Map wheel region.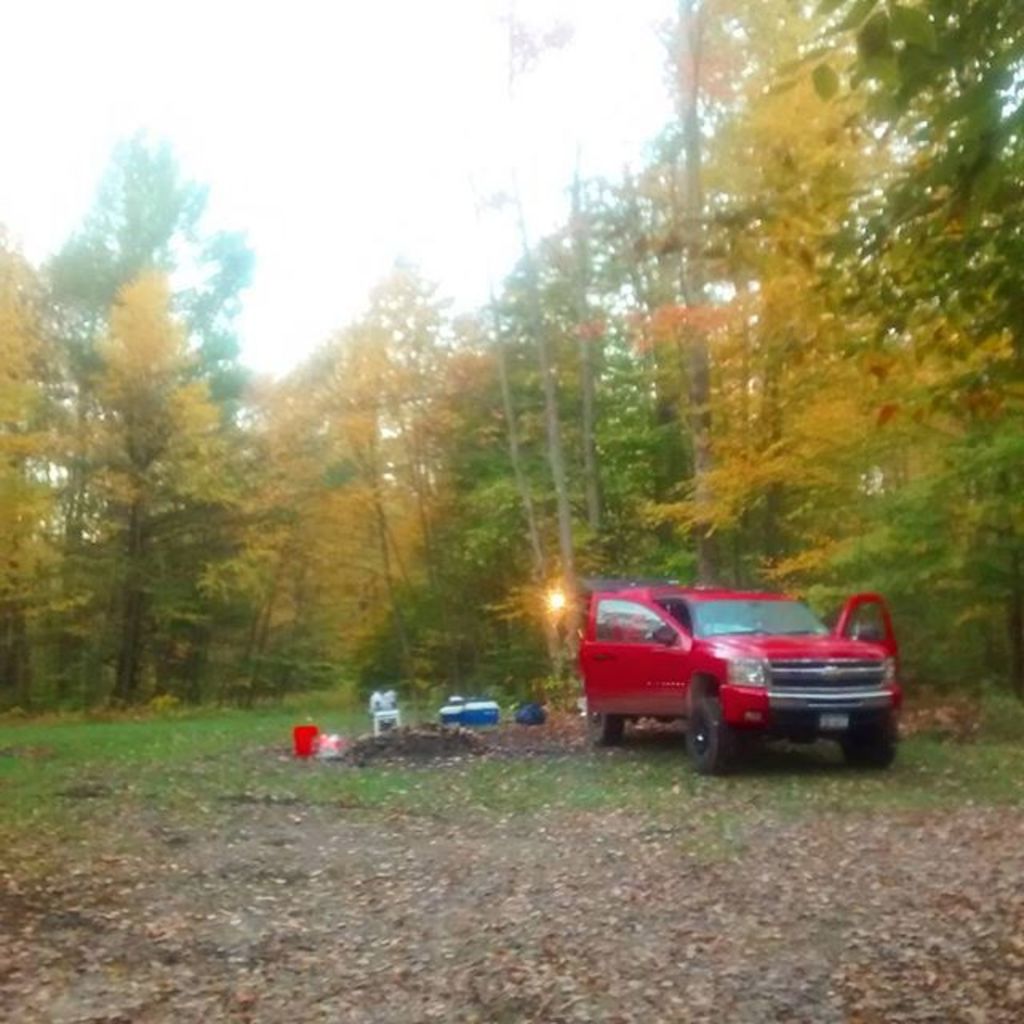
Mapped to Rect(846, 734, 898, 774).
